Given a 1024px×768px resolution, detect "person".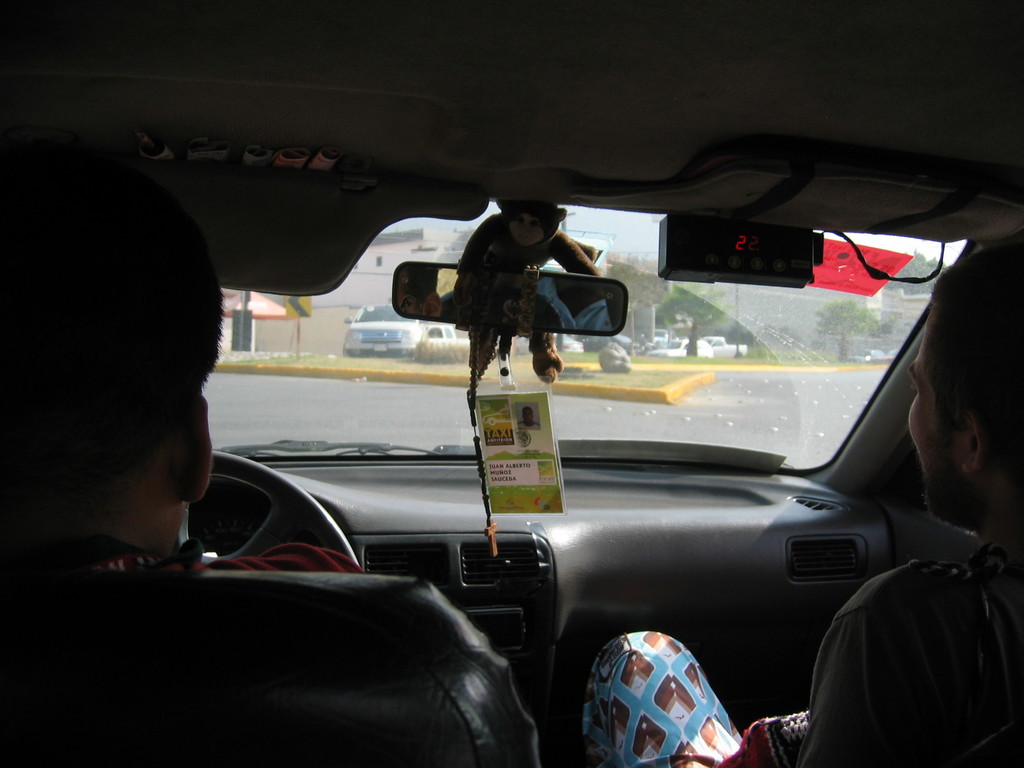
0 150 371 582.
